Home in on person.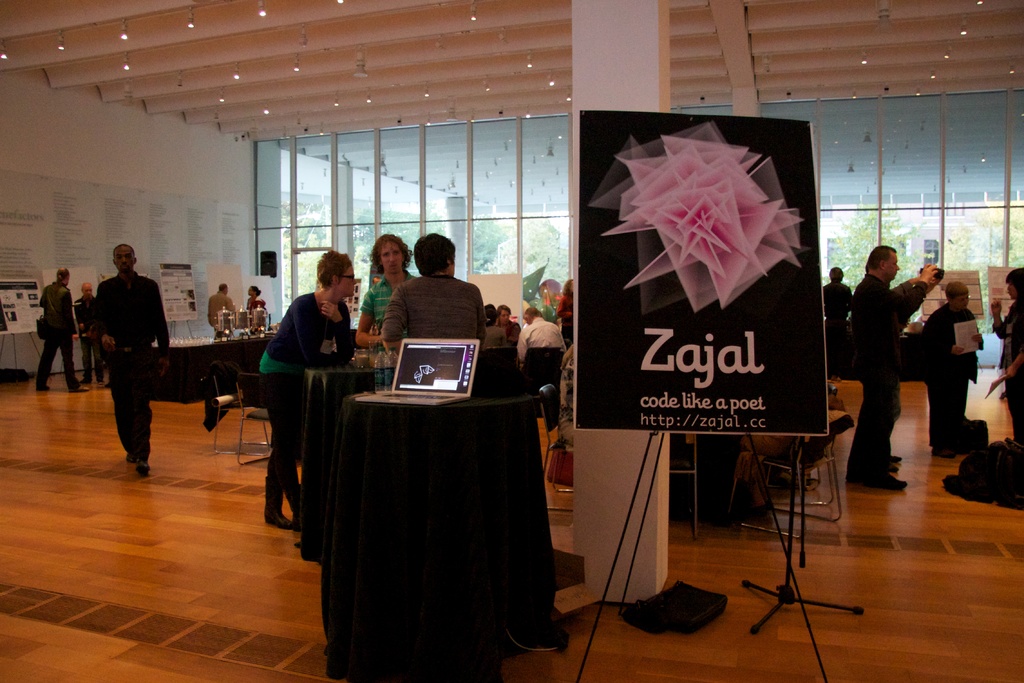
Homed in at rect(921, 280, 981, 452).
